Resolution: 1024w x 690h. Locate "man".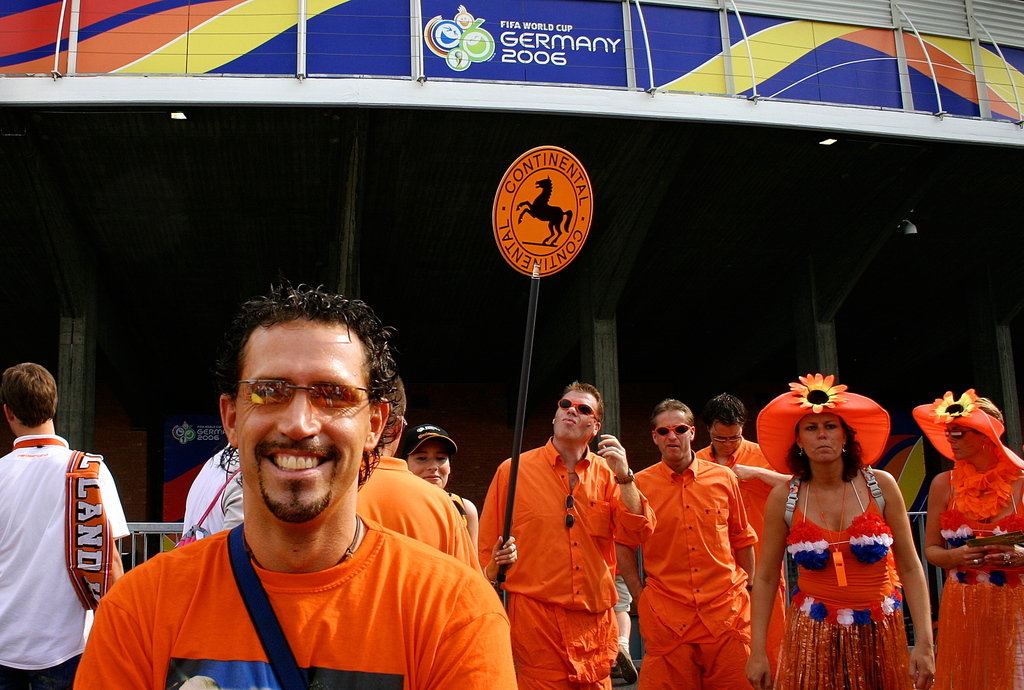
{"x1": 476, "y1": 380, "x2": 659, "y2": 689}.
